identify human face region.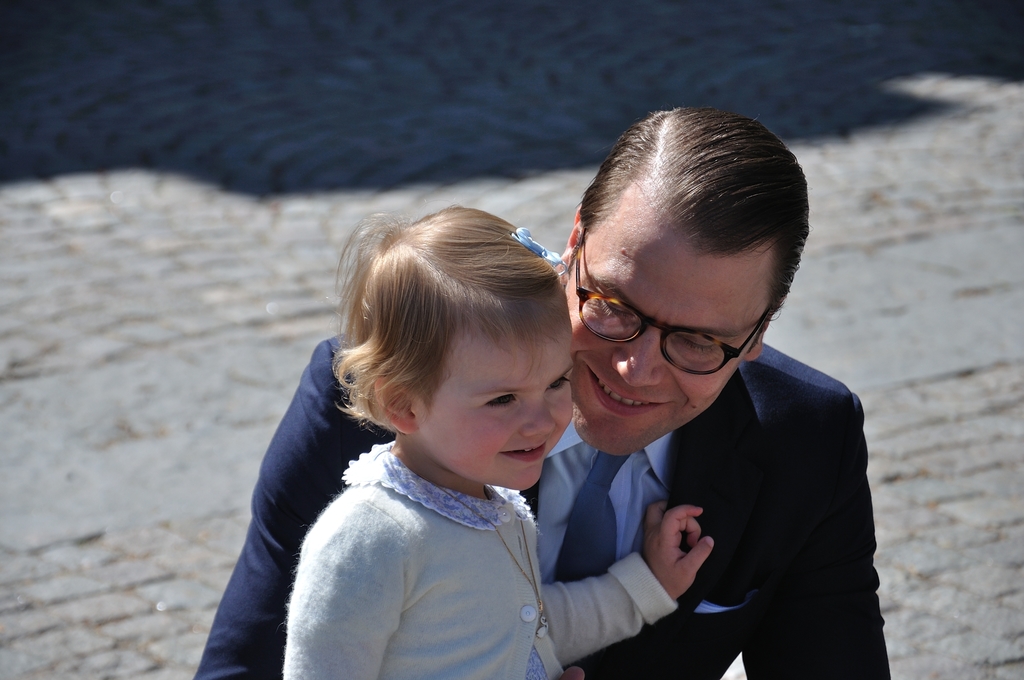
Region: x1=420, y1=328, x2=577, y2=501.
